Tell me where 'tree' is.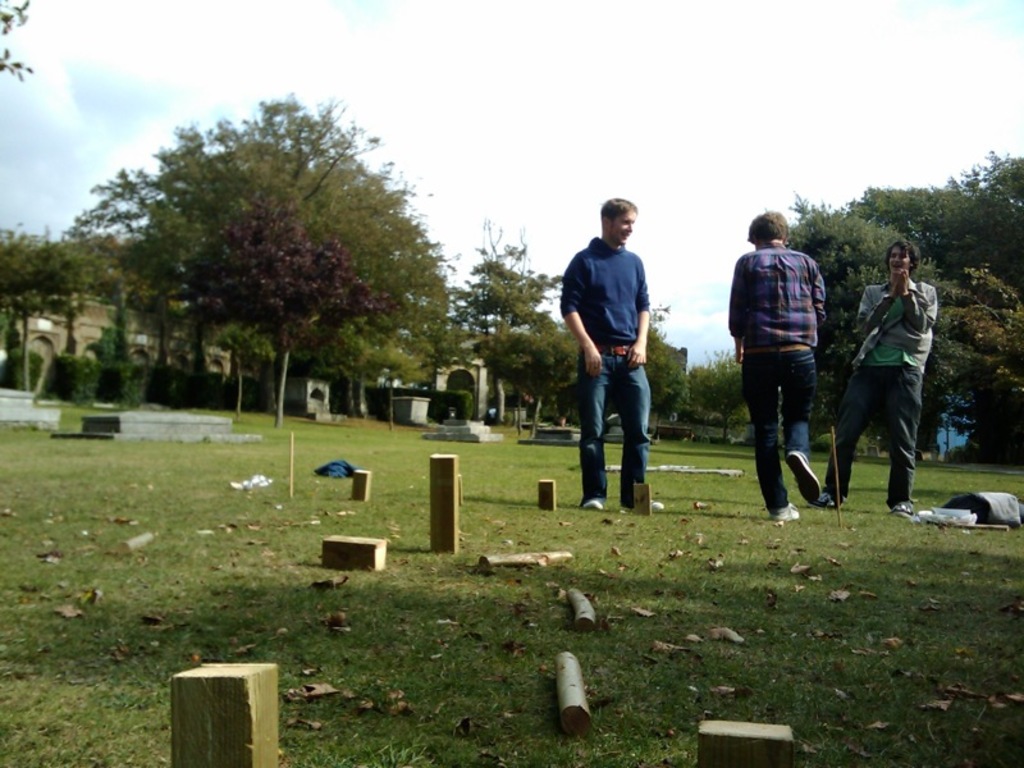
'tree' is at bbox(362, 342, 430, 429).
